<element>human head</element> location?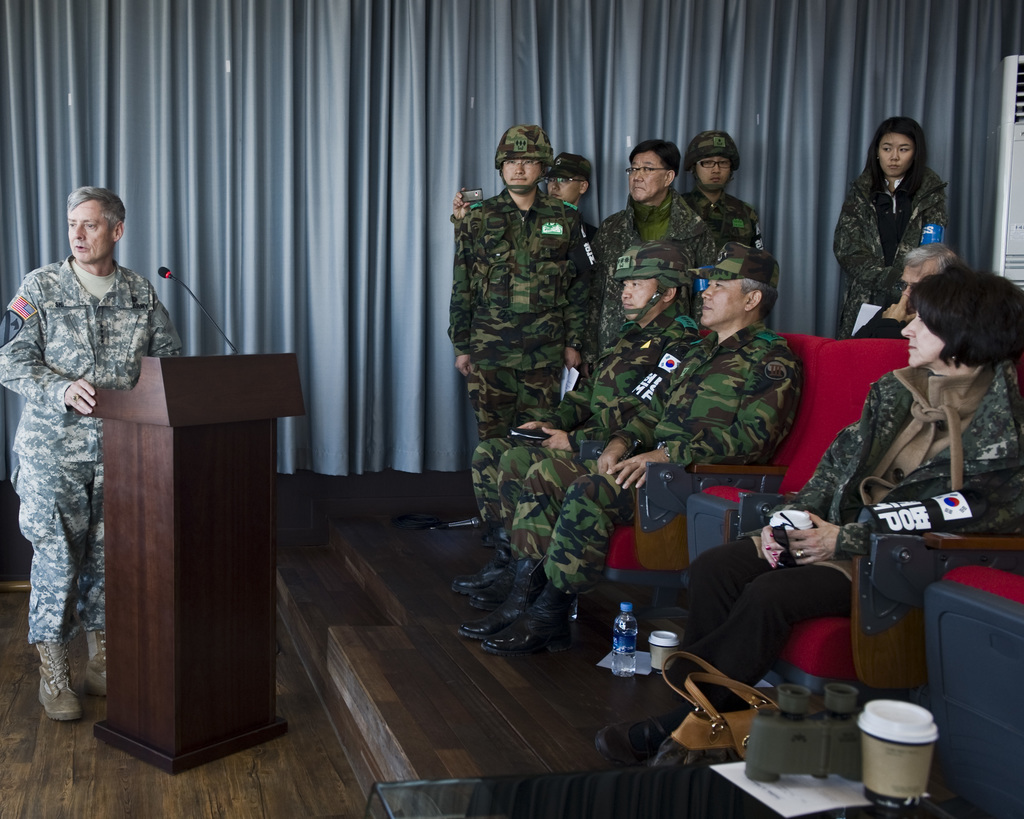
pyautogui.locateOnScreen(625, 134, 682, 205)
